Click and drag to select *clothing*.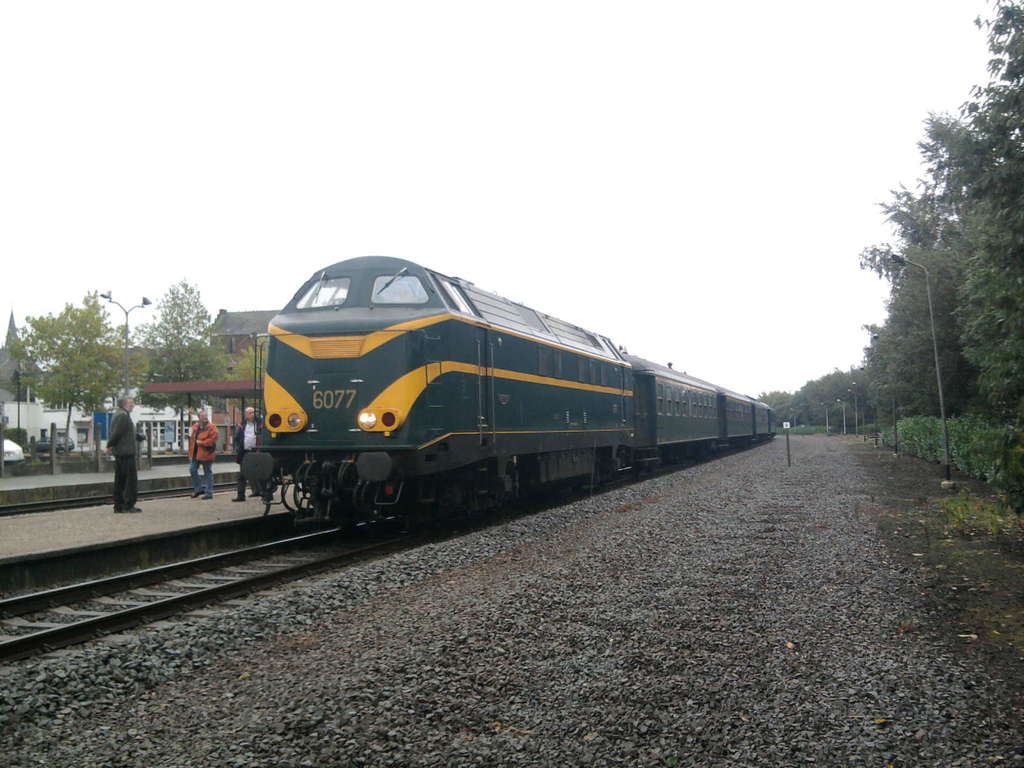
Selection: (108,408,132,460).
